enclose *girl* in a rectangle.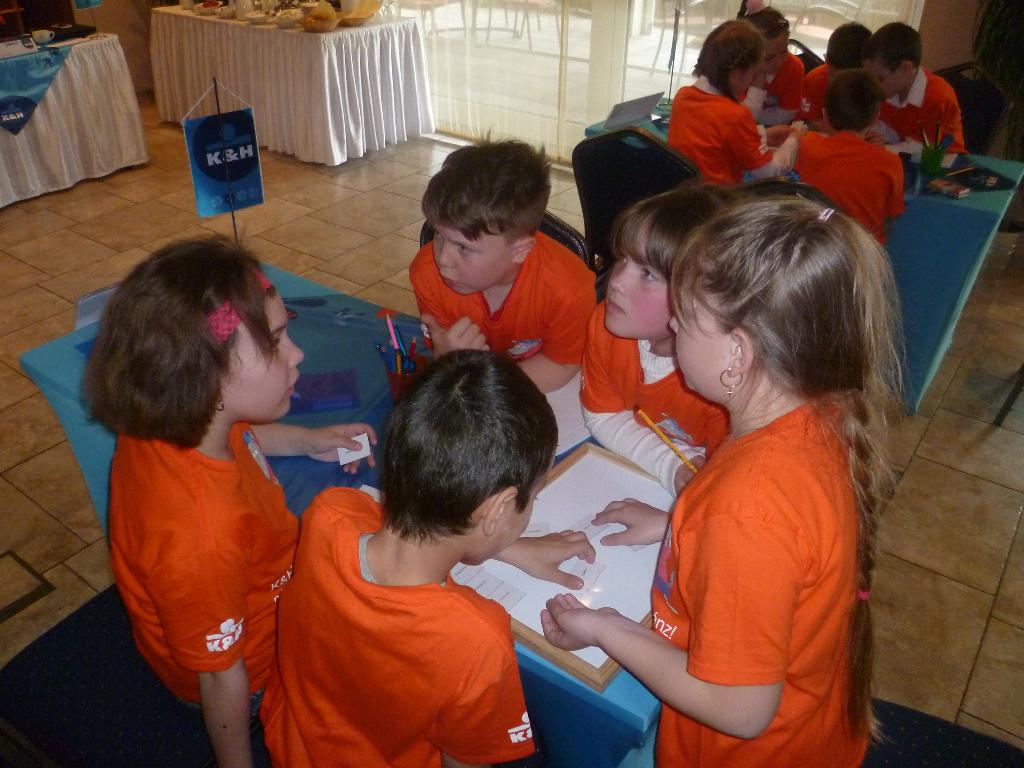
box(735, 0, 804, 127).
